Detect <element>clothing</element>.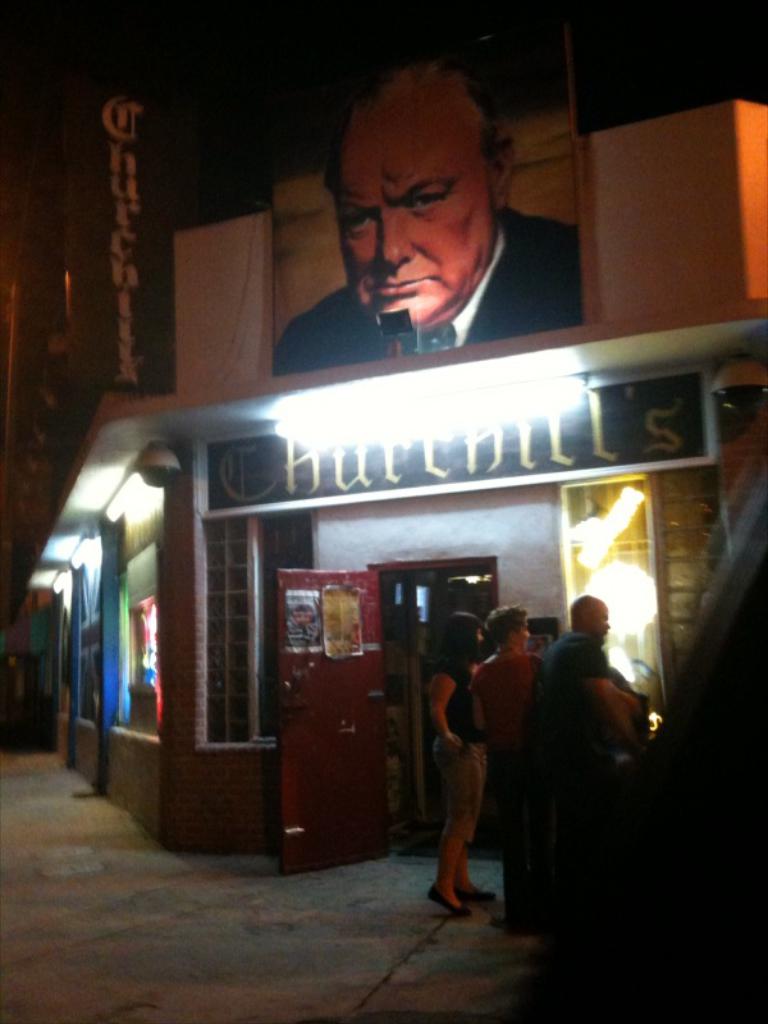
Detected at box=[471, 649, 543, 932].
